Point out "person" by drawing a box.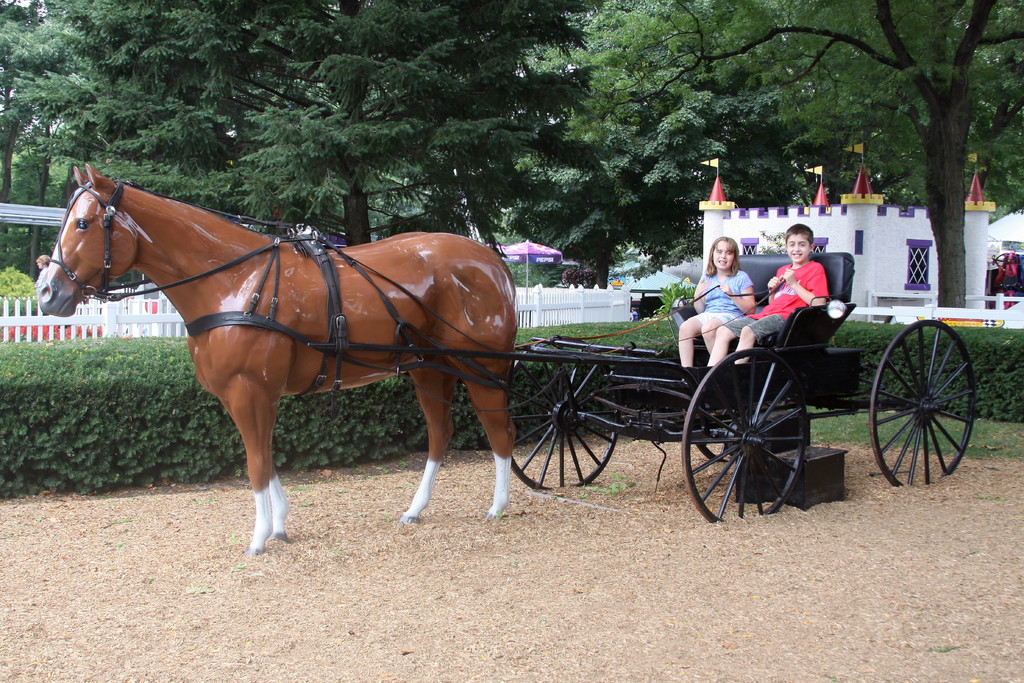
<bbox>707, 224, 829, 369</bbox>.
